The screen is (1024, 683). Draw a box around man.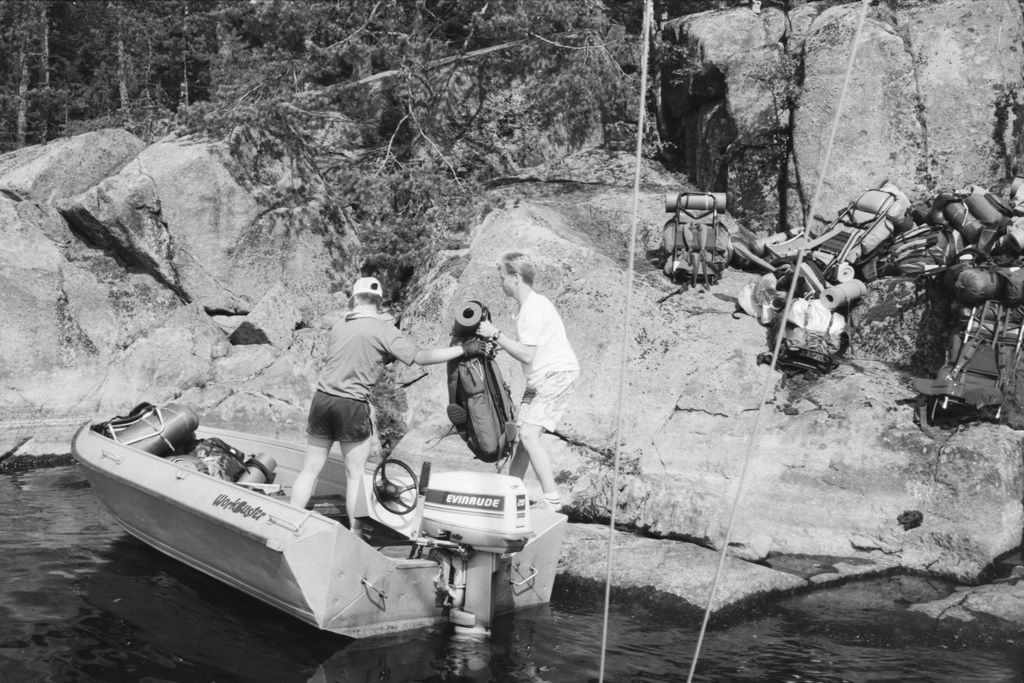
<region>286, 281, 501, 542</region>.
